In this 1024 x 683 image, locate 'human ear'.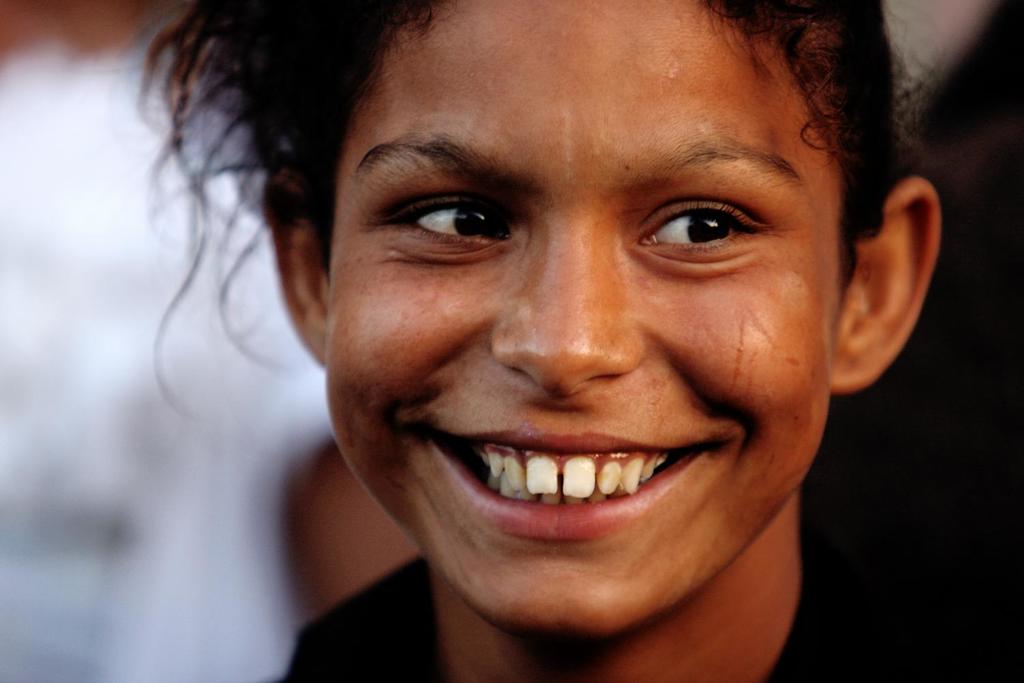
Bounding box: x1=267, y1=174, x2=330, y2=367.
